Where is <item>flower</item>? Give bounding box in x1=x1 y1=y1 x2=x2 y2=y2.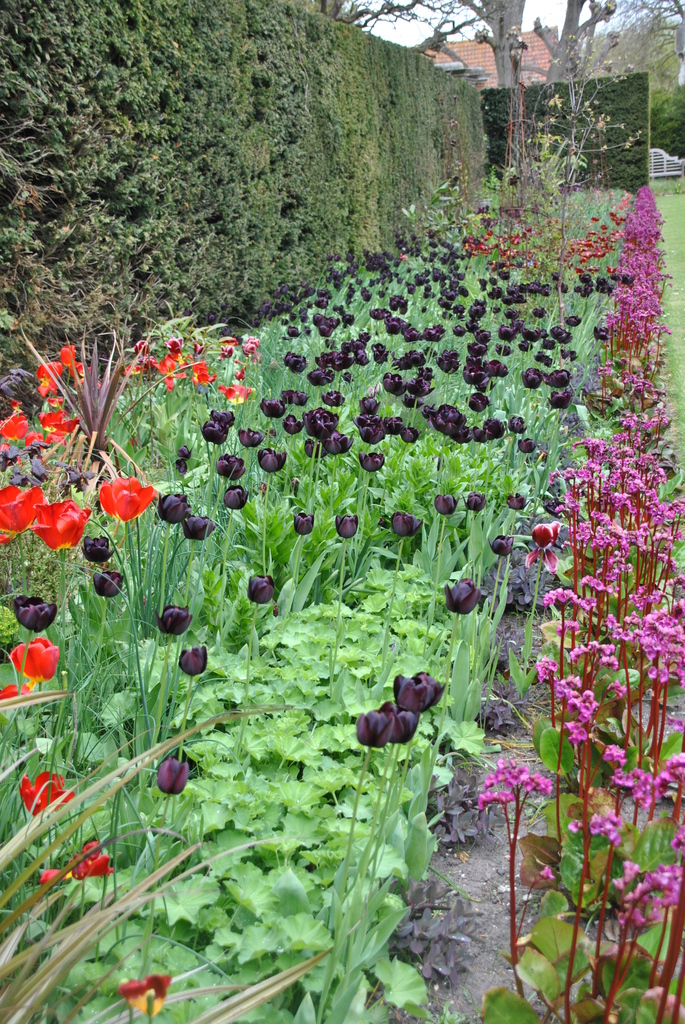
x1=354 y1=707 x2=398 y2=749.
